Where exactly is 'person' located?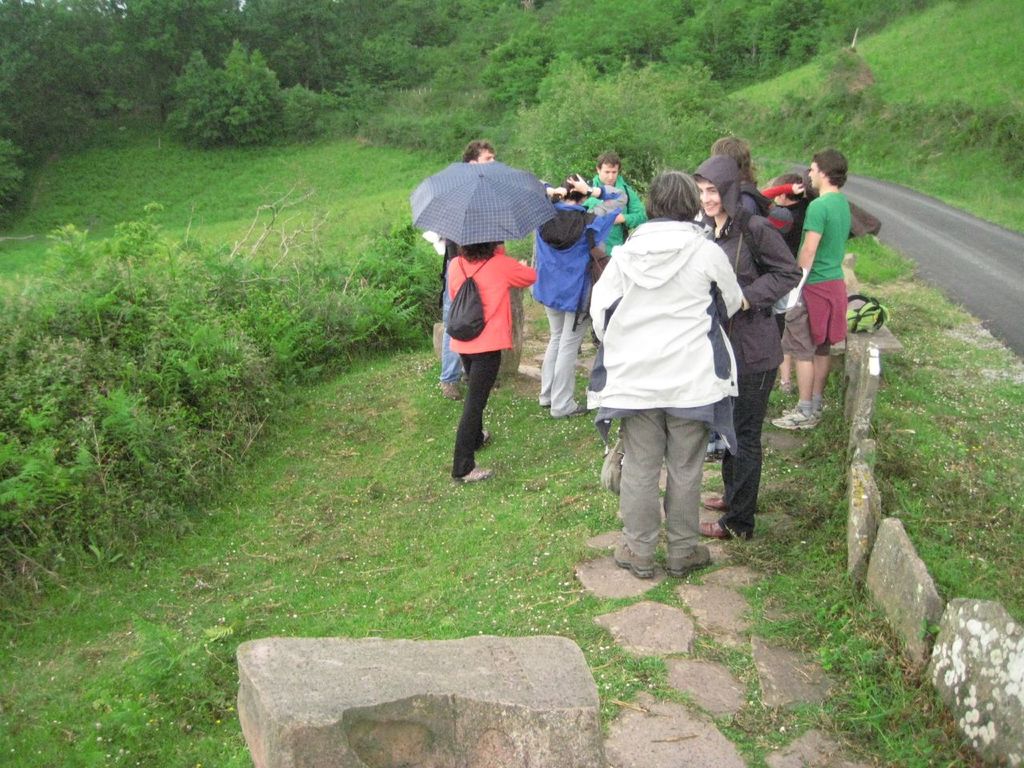
Its bounding box is x1=760 y1=170 x2=816 y2=339.
